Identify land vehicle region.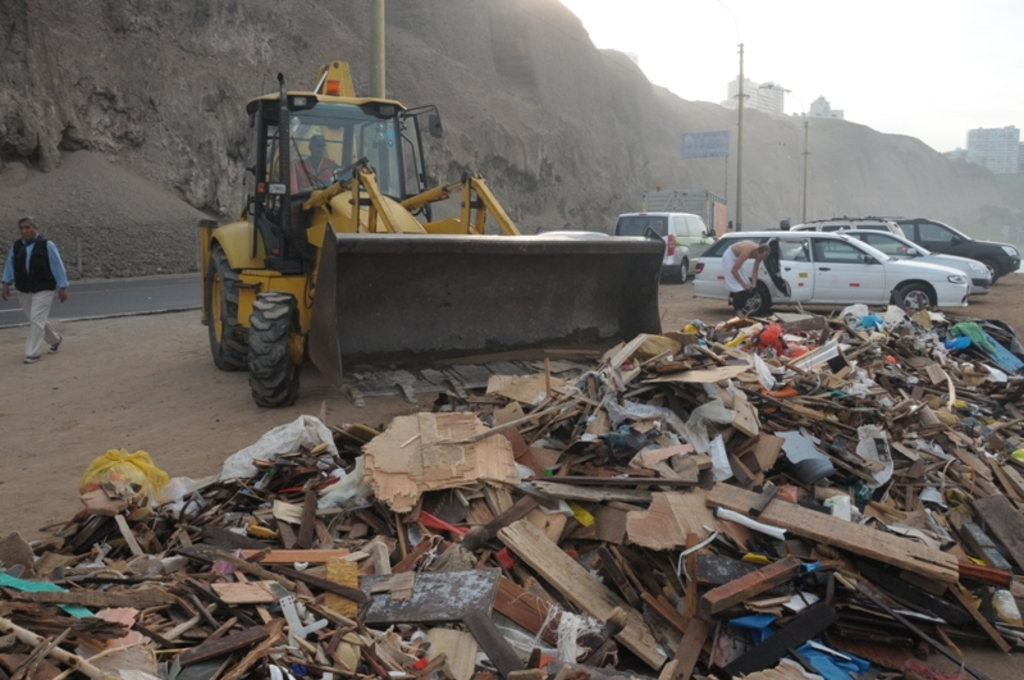
Region: pyautogui.locateOnScreen(786, 224, 993, 297).
